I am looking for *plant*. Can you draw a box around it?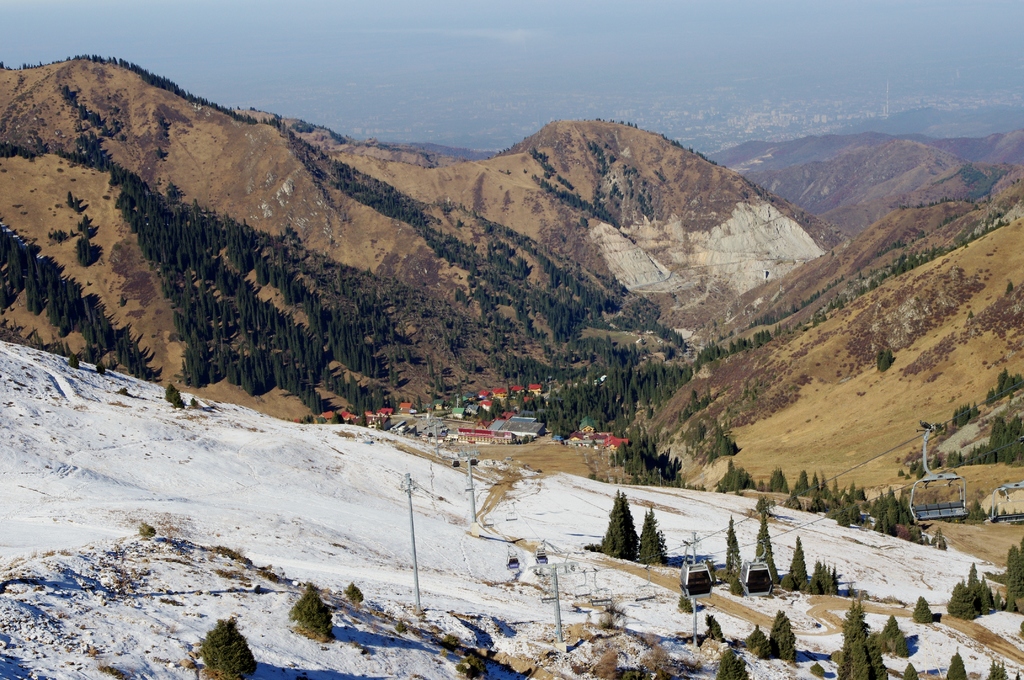
Sure, the bounding box is select_region(68, 352, 80, 371).
